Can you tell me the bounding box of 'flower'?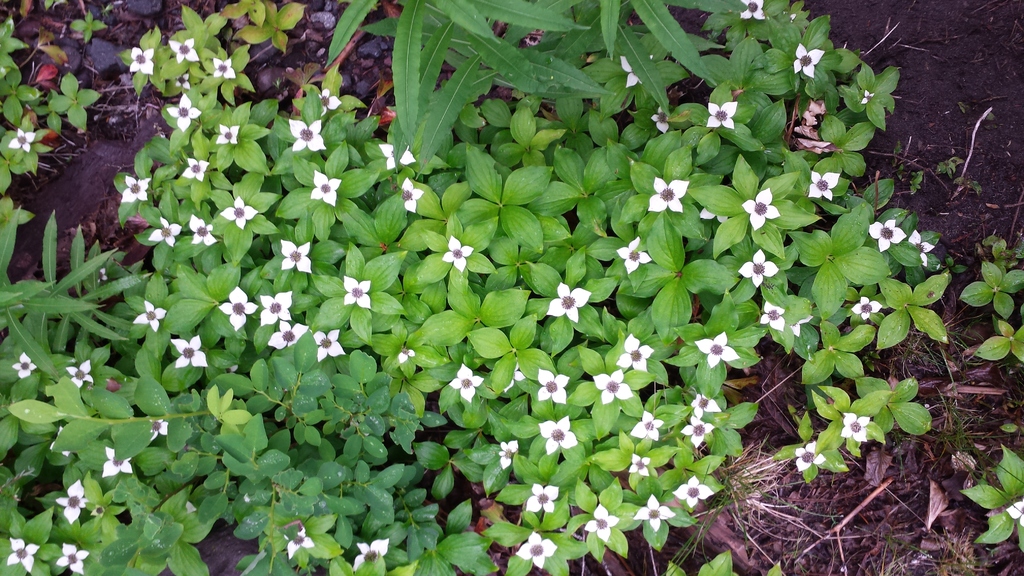
[x1=172, y1=335, x2=207, y2=369].
